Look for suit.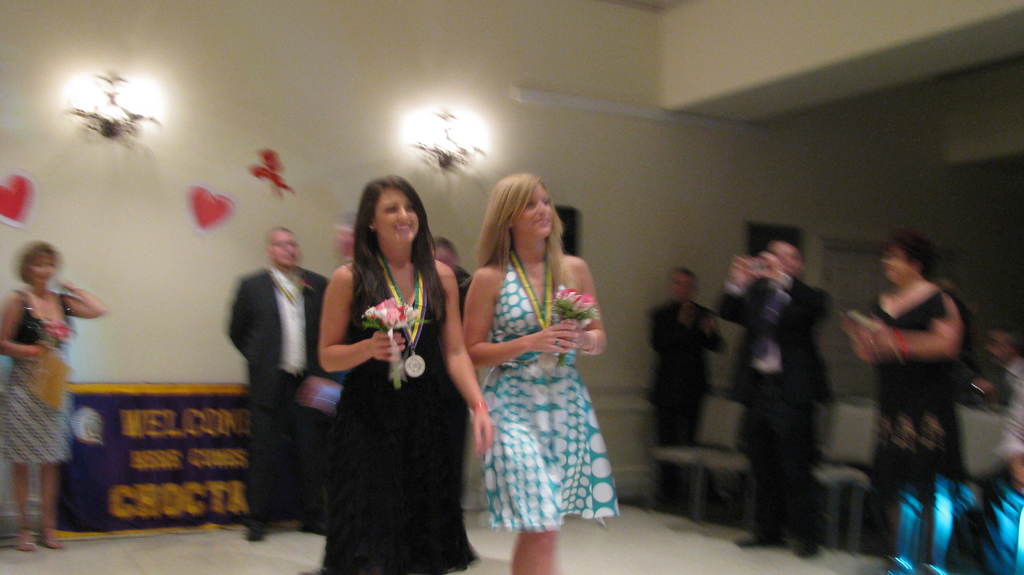
Found: pyautogui.locateOnScreen(641, 299, 729, 508).
